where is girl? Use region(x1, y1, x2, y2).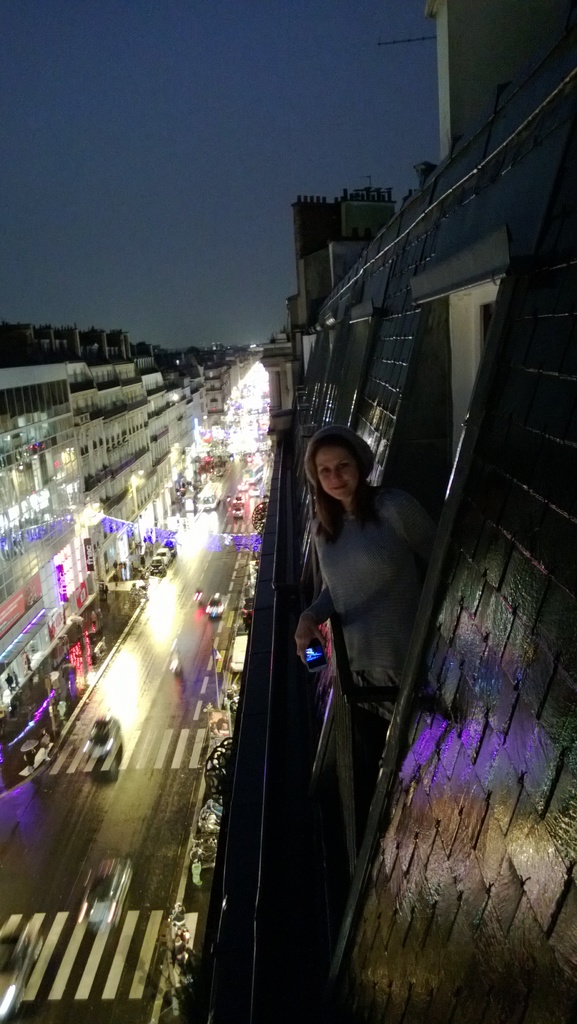
region(296, 424, 442, 725).
